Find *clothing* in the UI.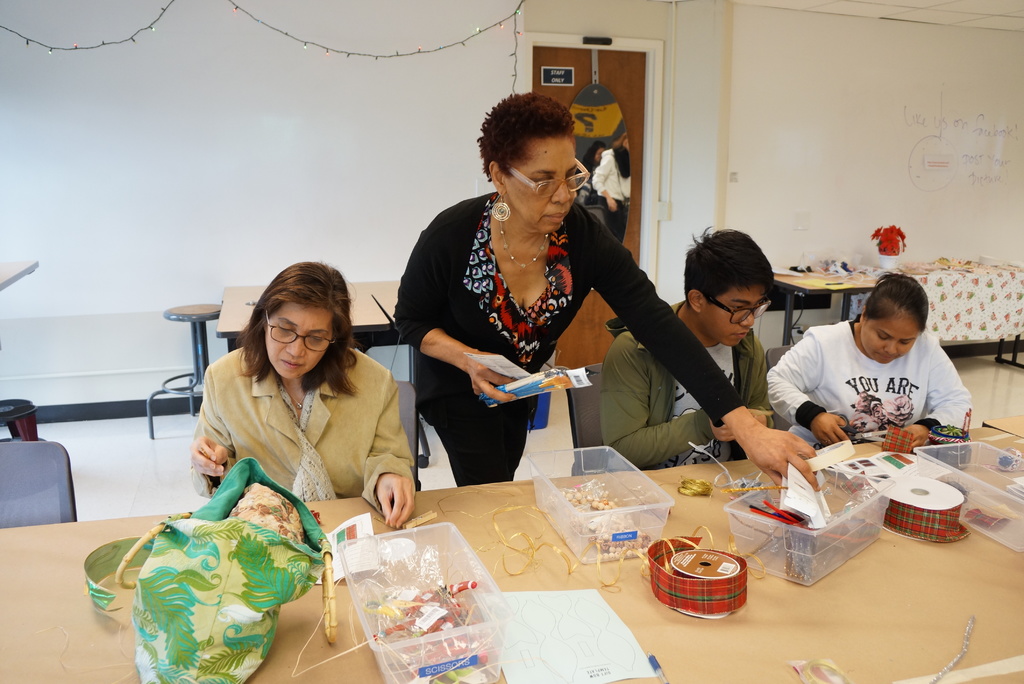
UI element at bbox(191, 343, 417, 516).
